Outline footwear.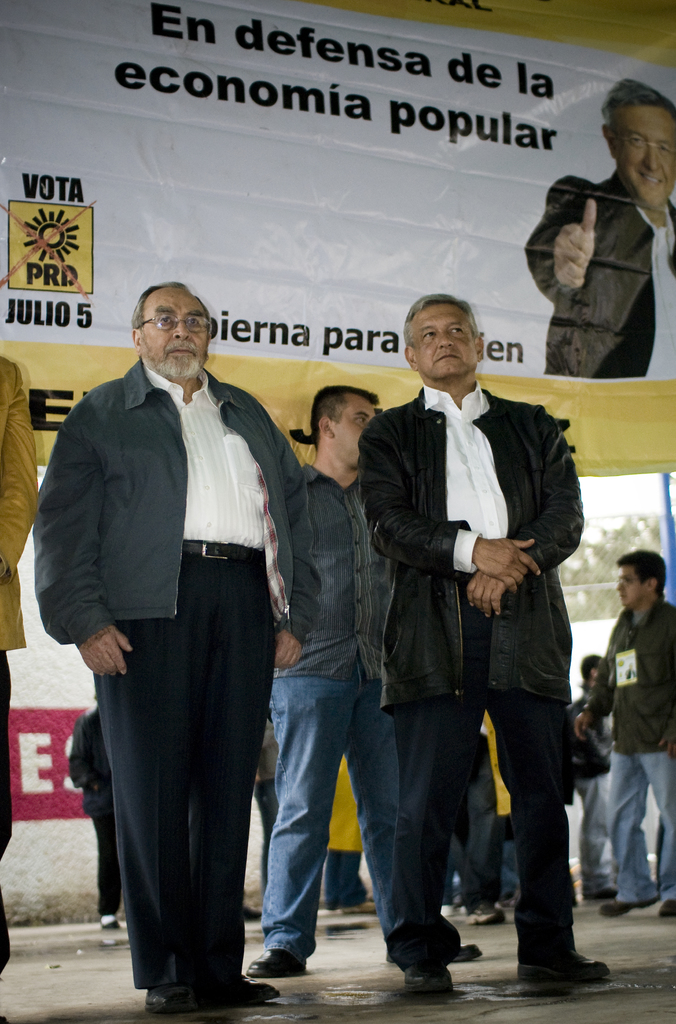
Outline: region(193, 970, 276, 1004).
